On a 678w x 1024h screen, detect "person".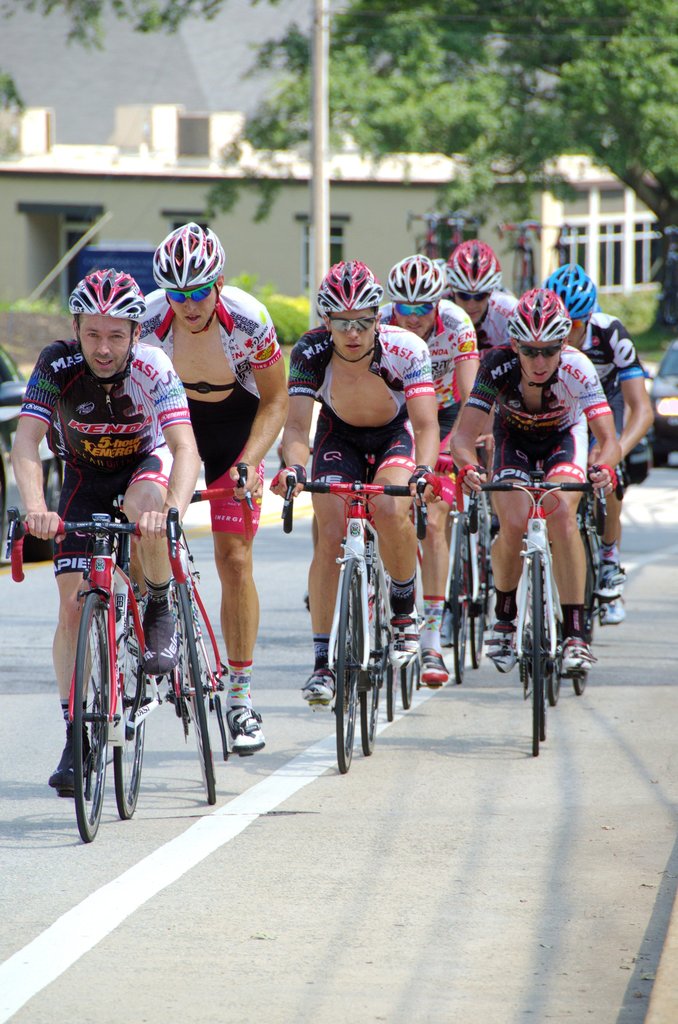
375:252:474:694.
